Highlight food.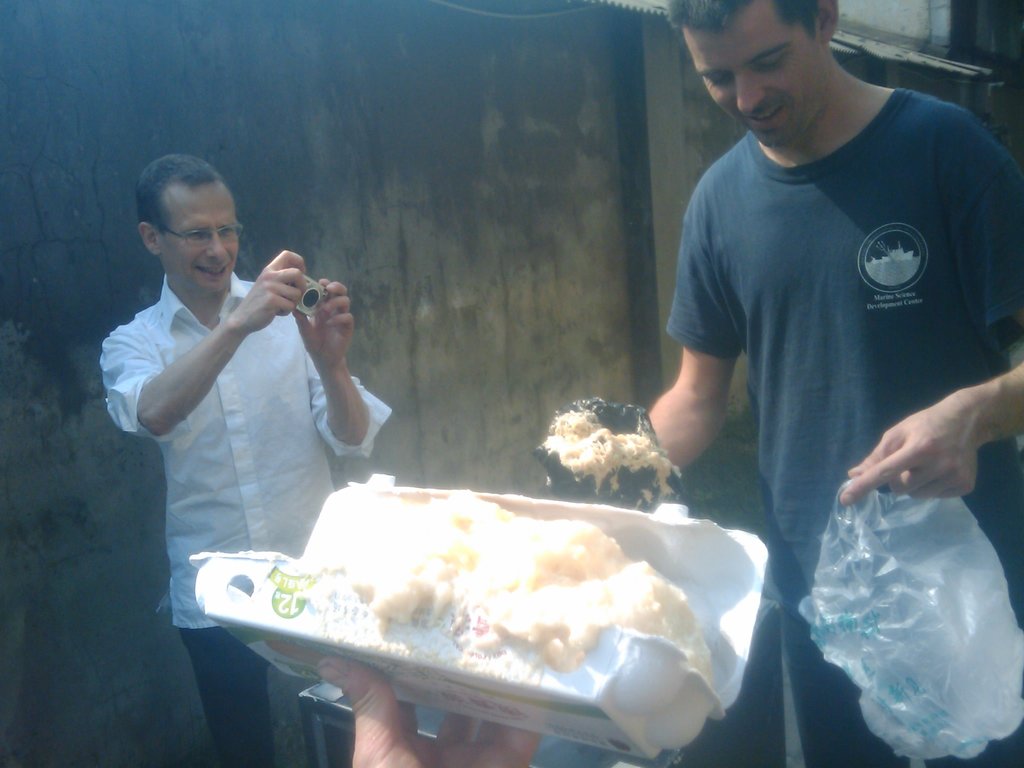
Highlighted region: <bbox>537, 409, 685, 506</bbox>.
